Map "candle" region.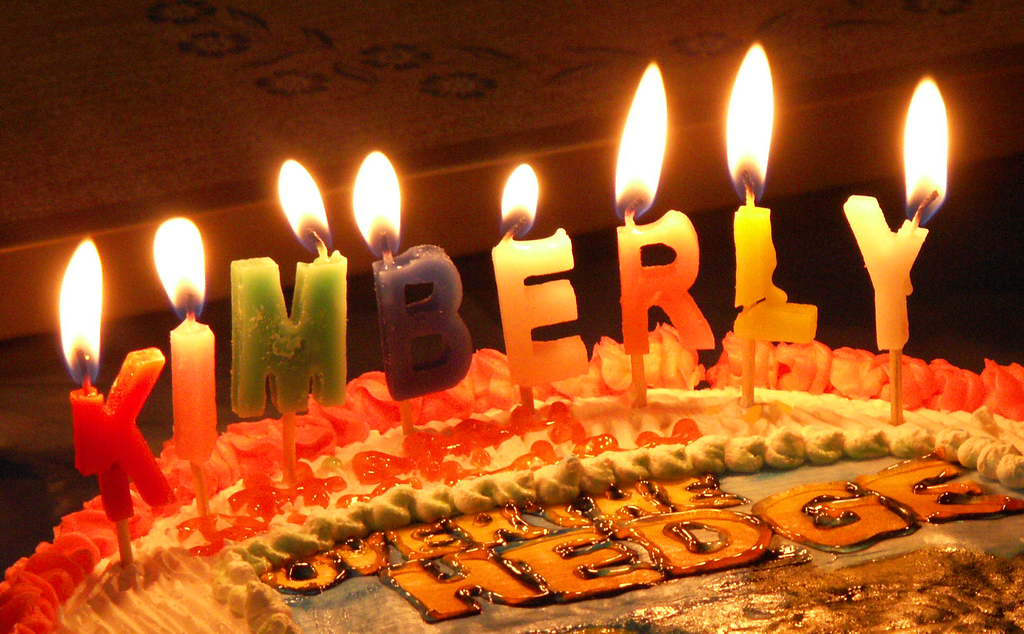
Mapped to pyautogui.locateOnScreen(348, 154, 473, 404).
